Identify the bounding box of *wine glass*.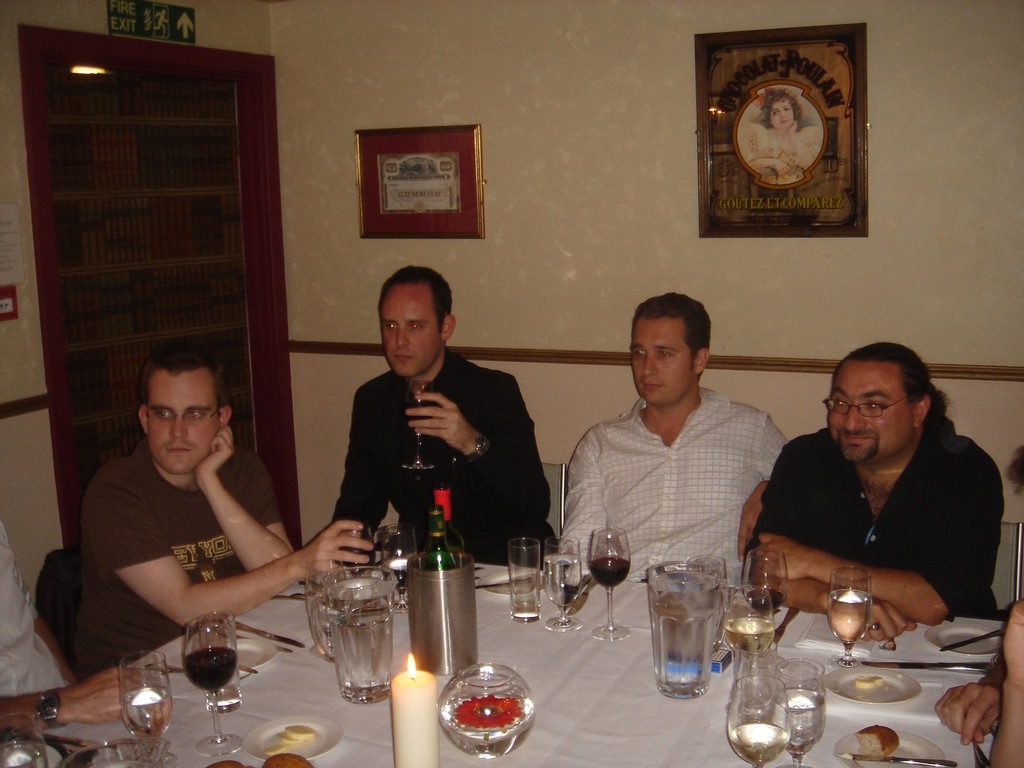
l=728, t=675, r=787, b=764.
